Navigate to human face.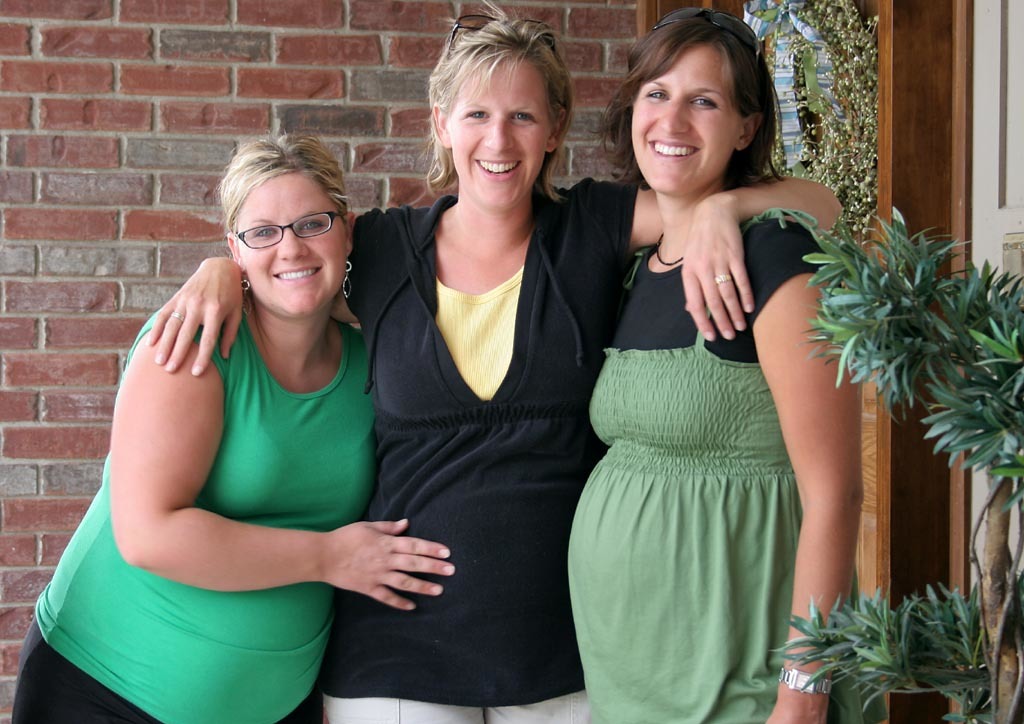
Navigation target: [left=445, top=54, right=550, bottom=216].
